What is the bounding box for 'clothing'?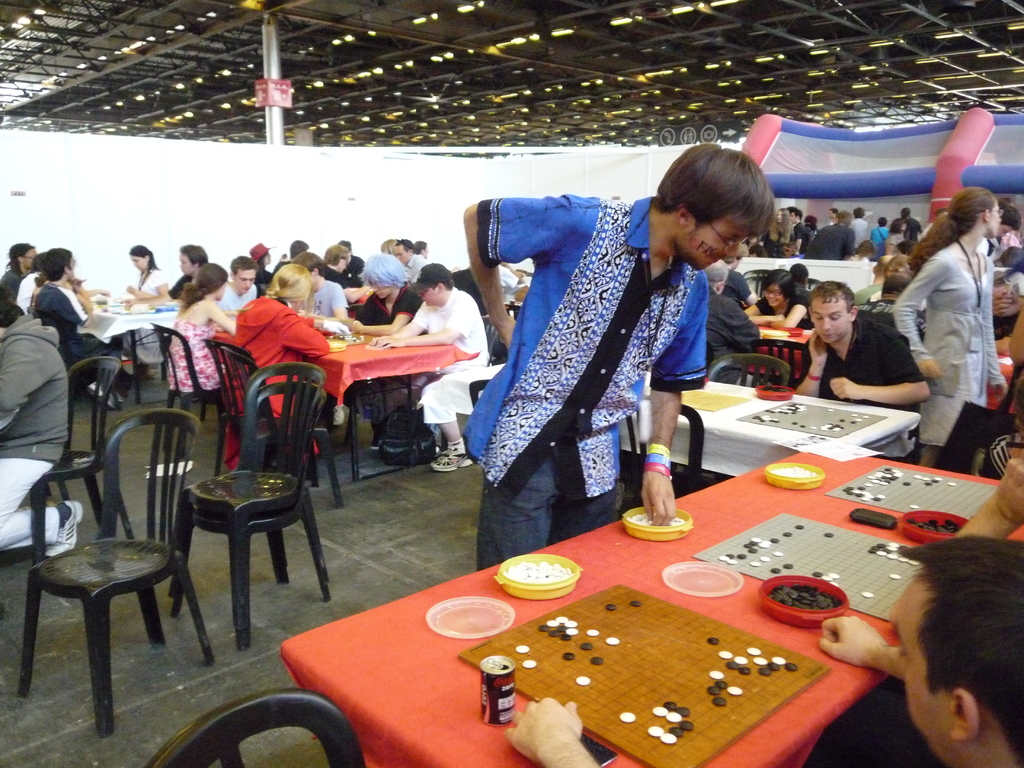
x1=216, y1=280, x2=255, y2=308.
